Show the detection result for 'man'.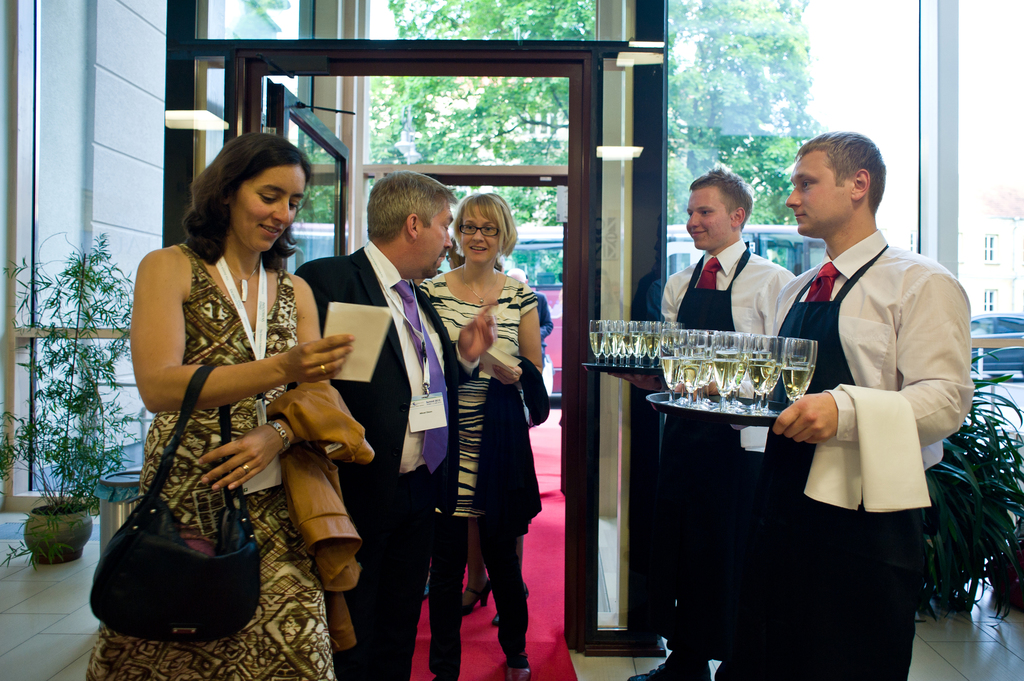
bbox=[614, 163, 799, 680].
